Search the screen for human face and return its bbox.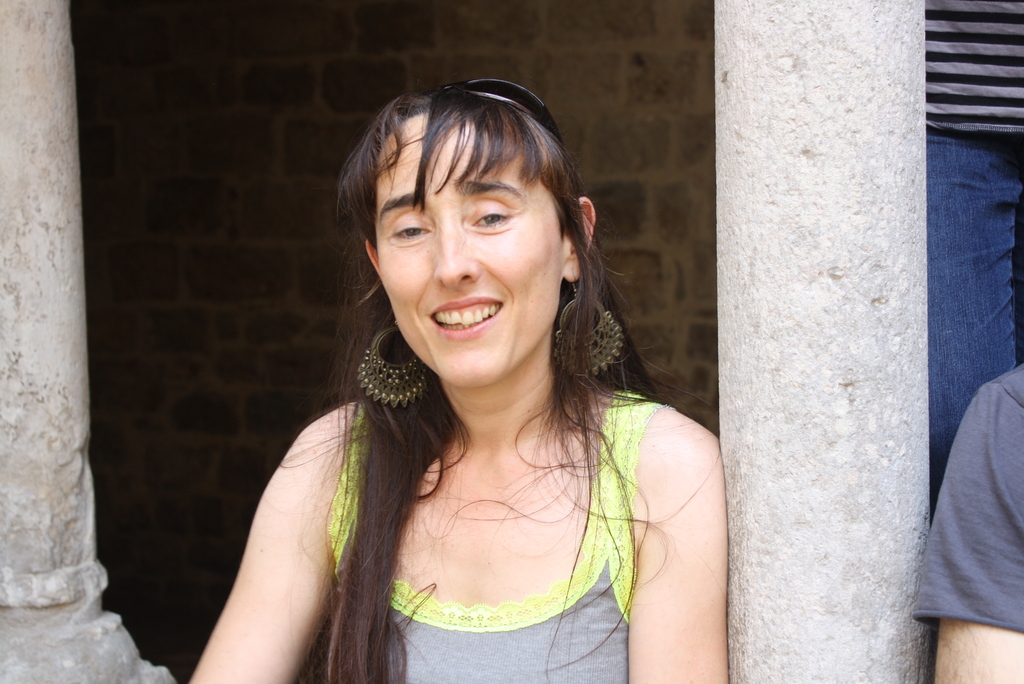
Found: locate(374, 110, 563, 389).
